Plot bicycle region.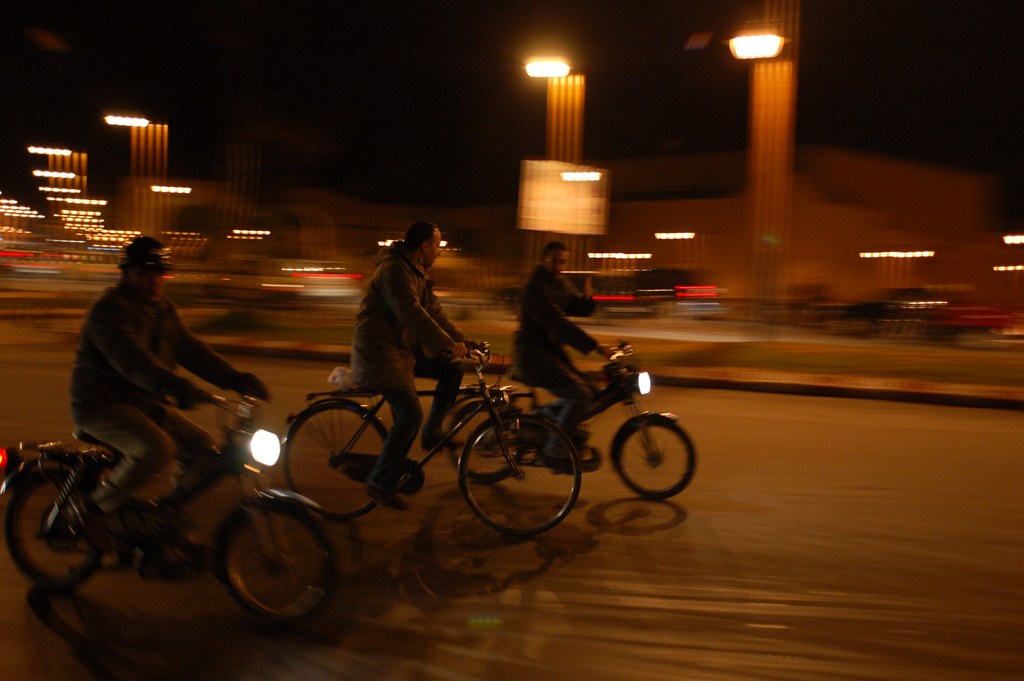
Plotted at left=282, top=347, right=580, bottom=540.
